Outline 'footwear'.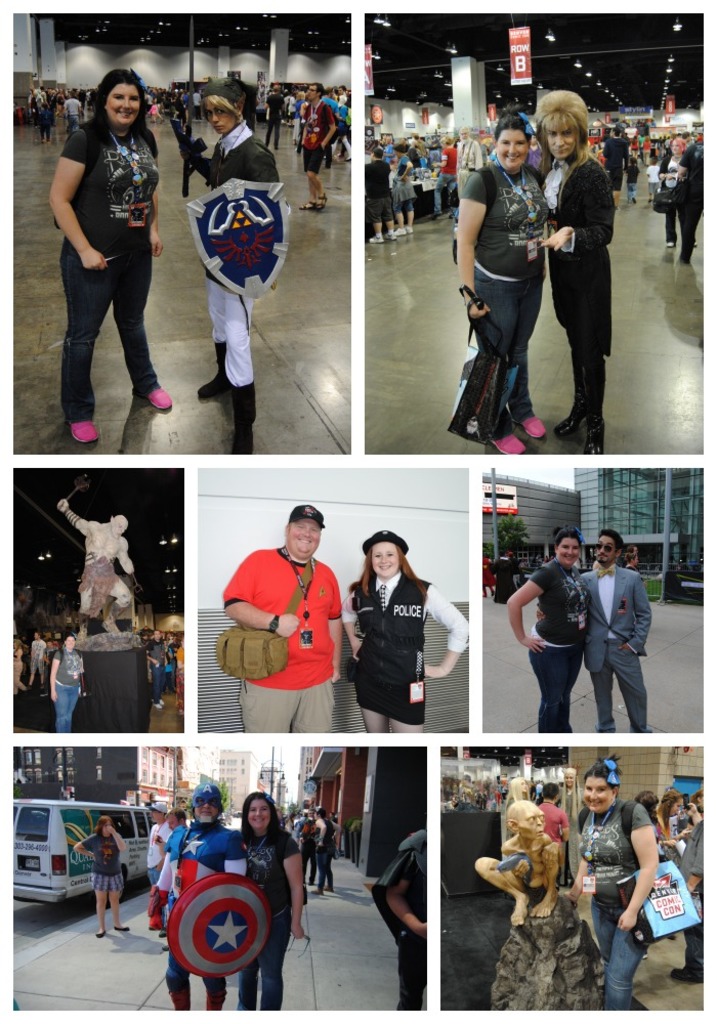
Outline: [left=94, top=928, right=109, bottom=938].
